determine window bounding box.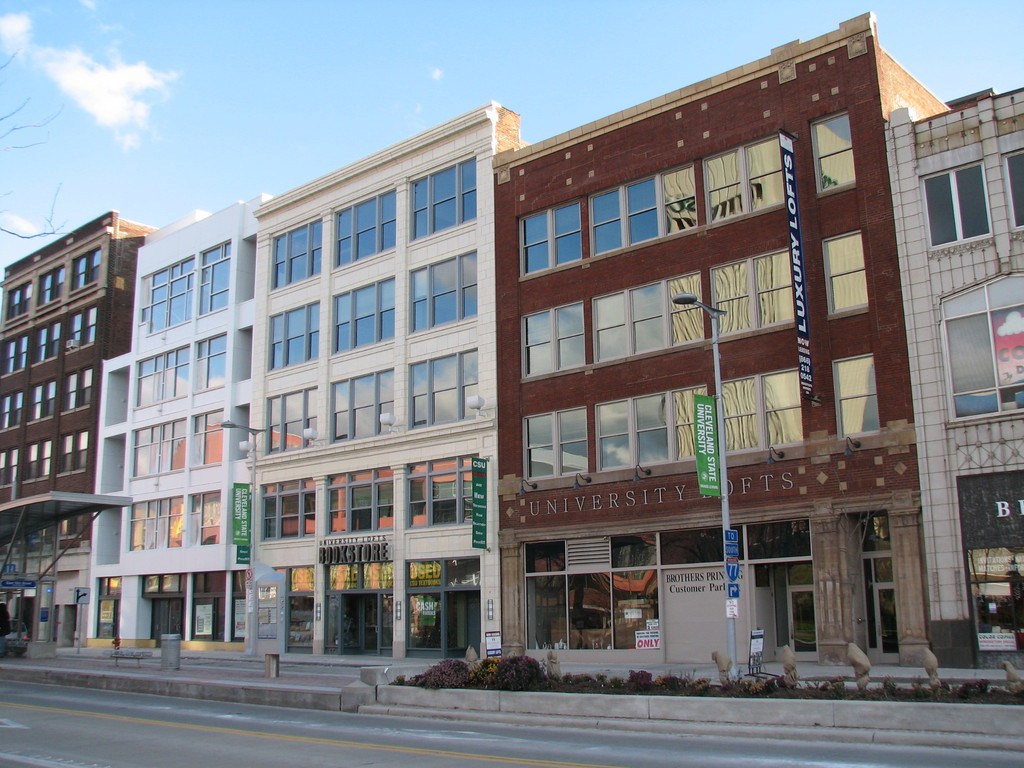
Determined: detection(758, 247, 805, 329).
